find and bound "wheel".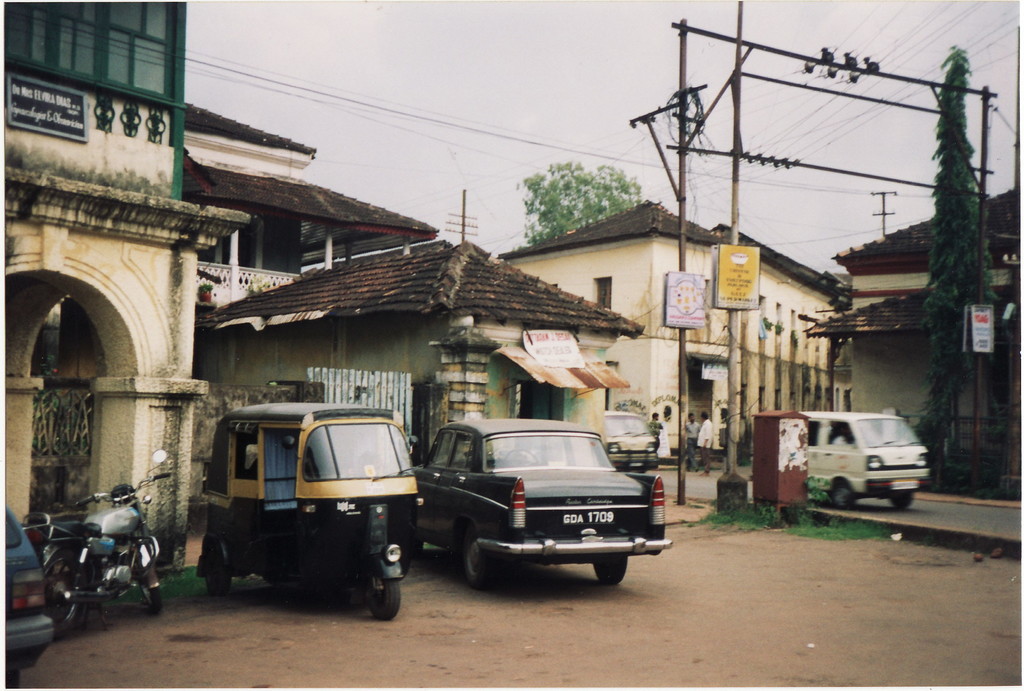
Bound: select_region(206, 549, 232, 595).
